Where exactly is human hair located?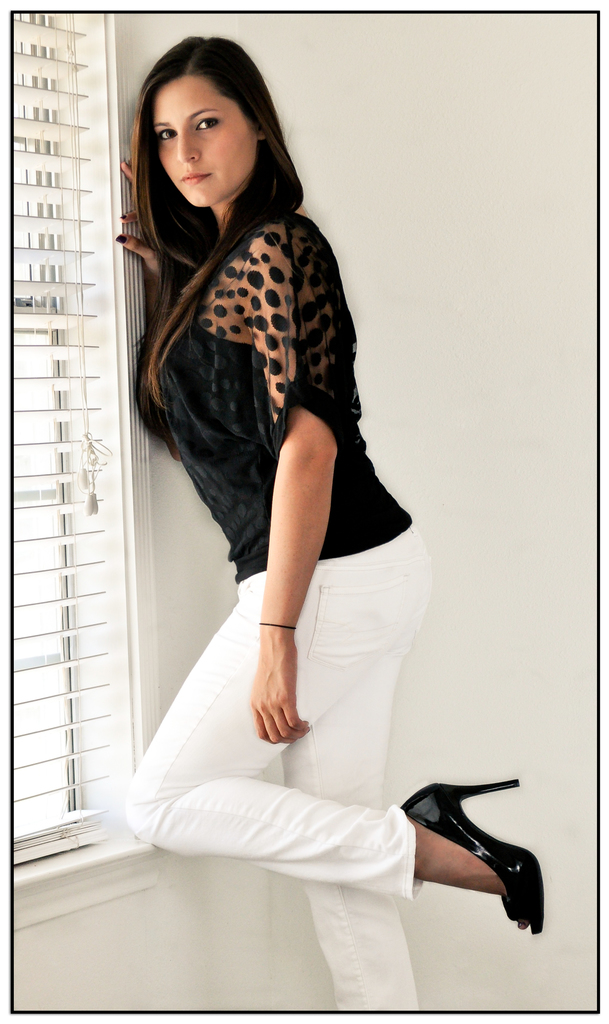
Its bounding box is left=127, top=26, right=308, bottom=466.
